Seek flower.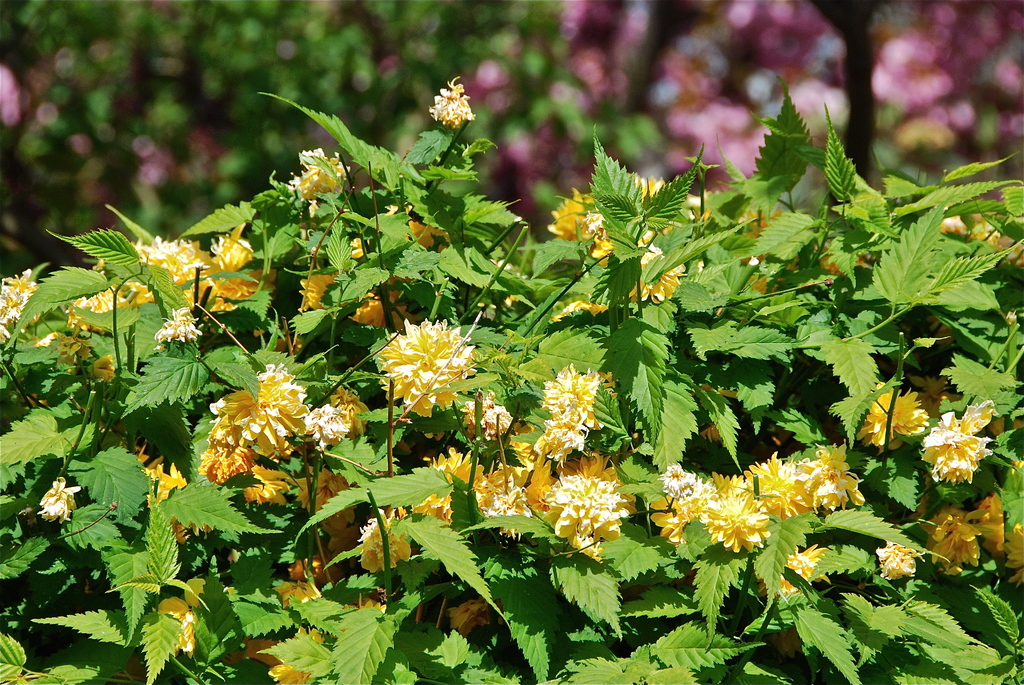
left=429, top=75, right=473, bottom=130.
